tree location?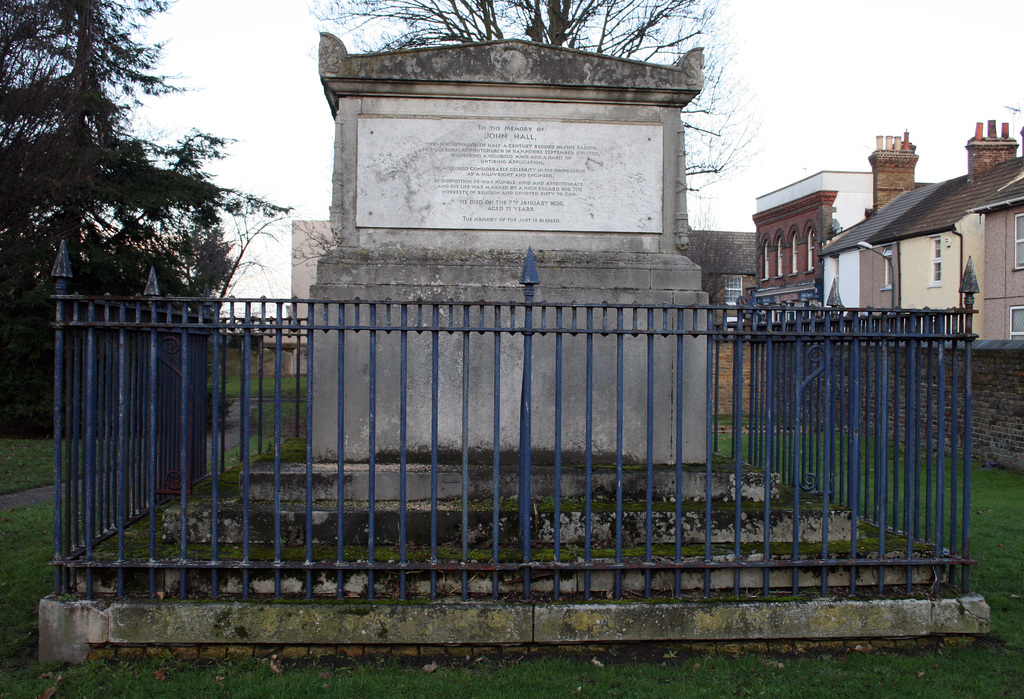
bbox=(282, 208, 339, 274)
